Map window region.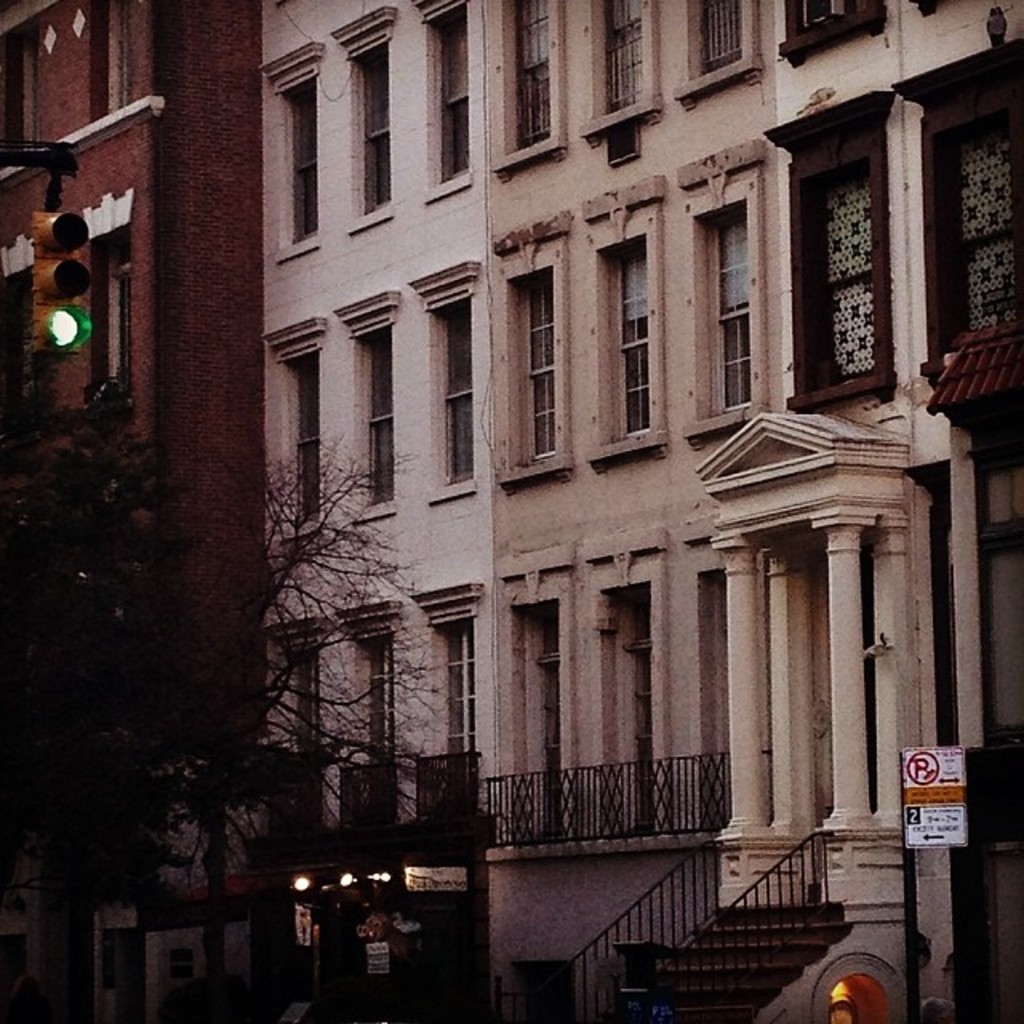
Mapped to select_region(610, 254, 653, 440).
